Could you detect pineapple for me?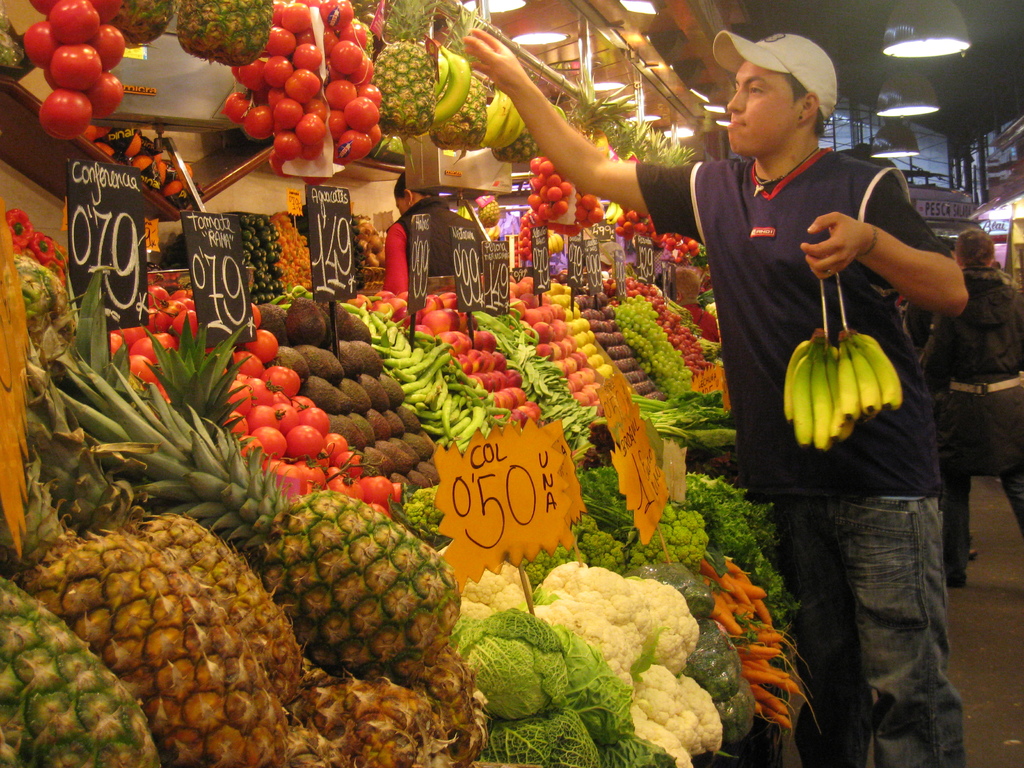
Detection result: x1=28, y1=349, x2=459, y2=680.
